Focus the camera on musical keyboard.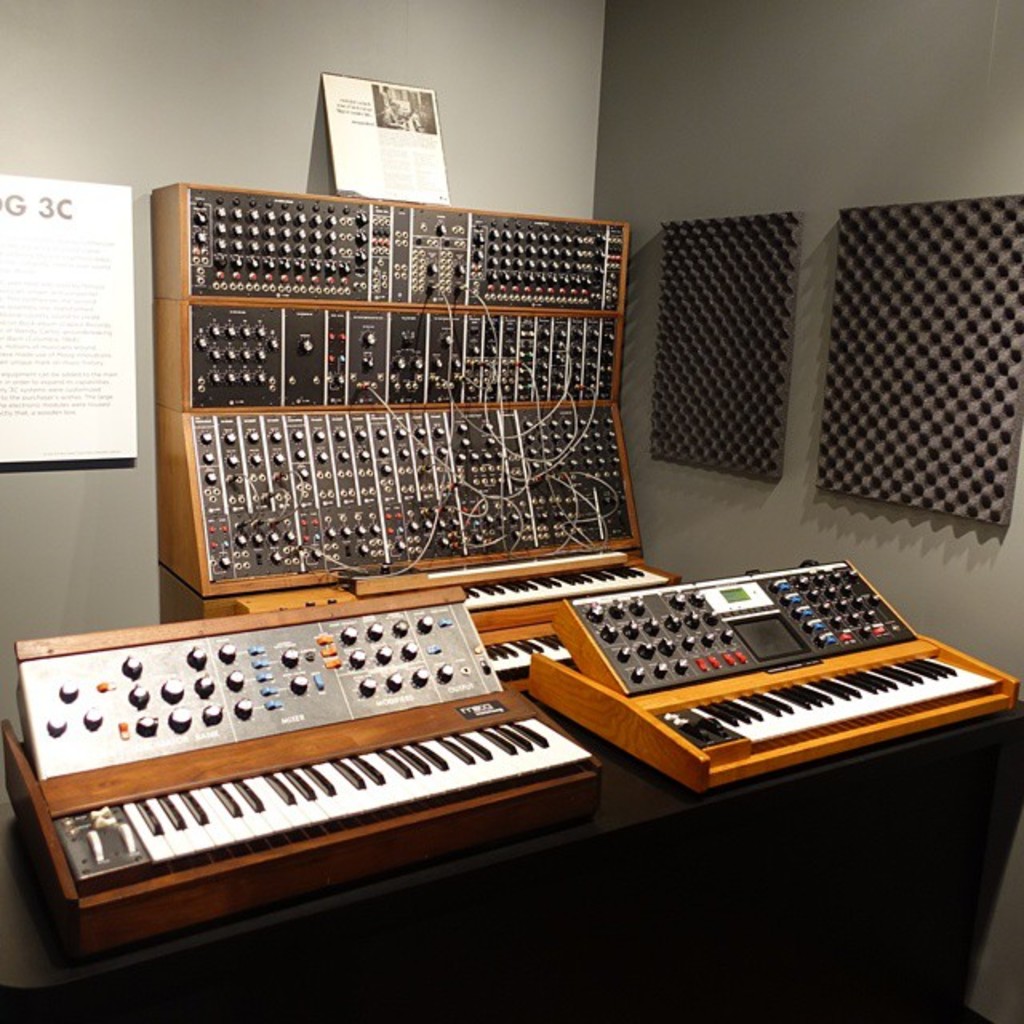
Focus region: <region>462, 570, 672, 606</region>.
